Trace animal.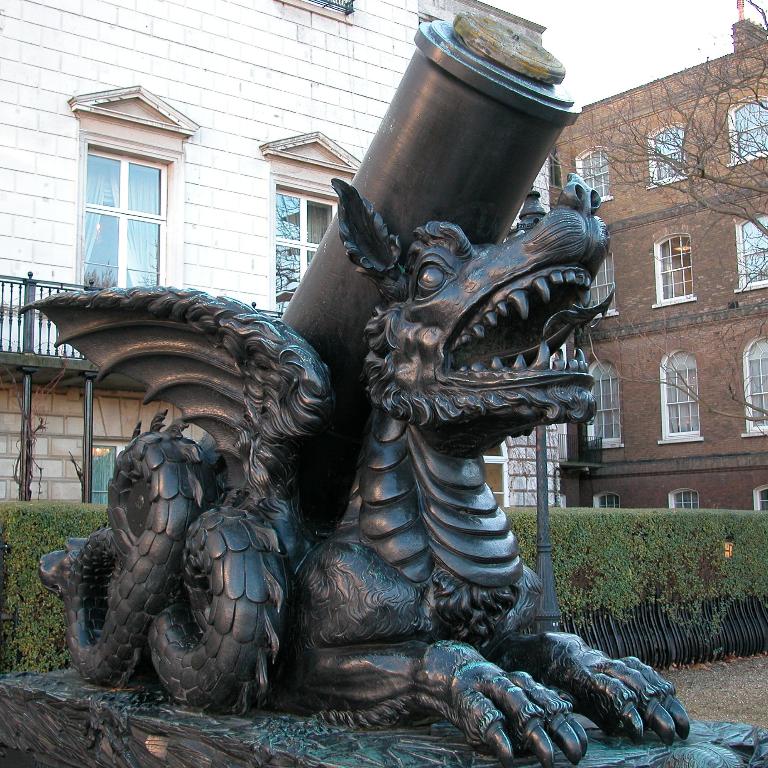
Traced to left=17, top=181, right=695, bottom=767.
